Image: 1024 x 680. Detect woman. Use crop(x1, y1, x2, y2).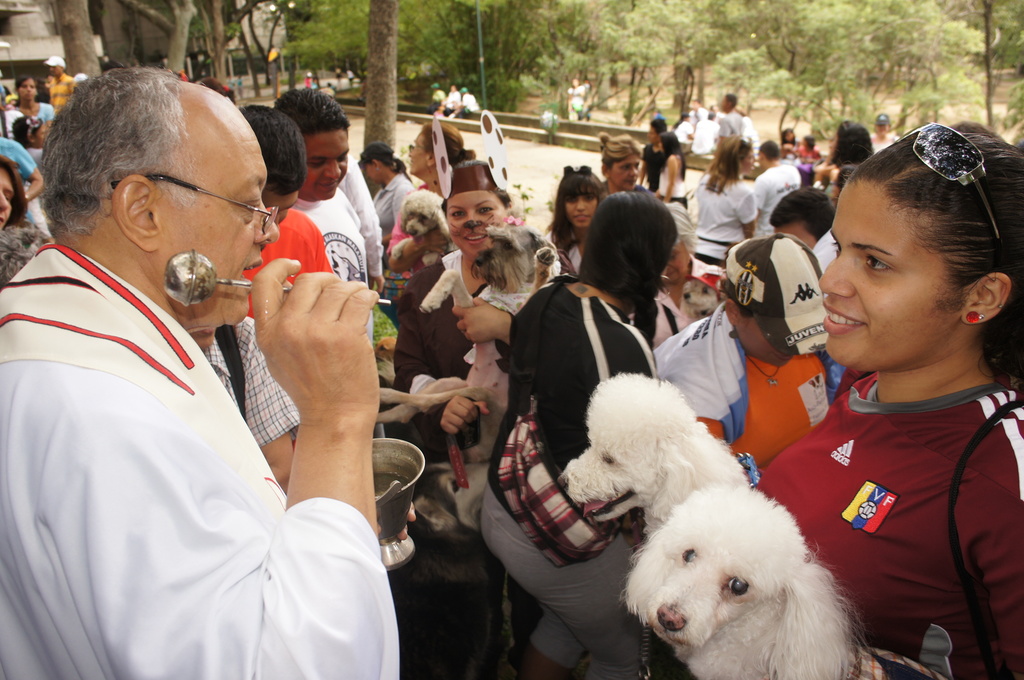
crop(355, 138, 418, 339).
